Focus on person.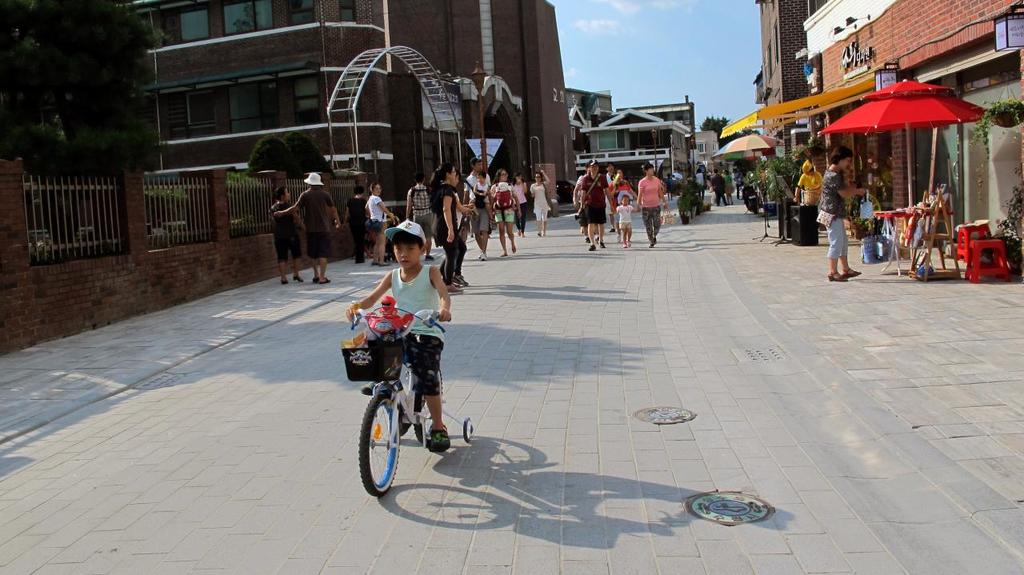
Focused at <region>528, 168, 550, 236</region>.
